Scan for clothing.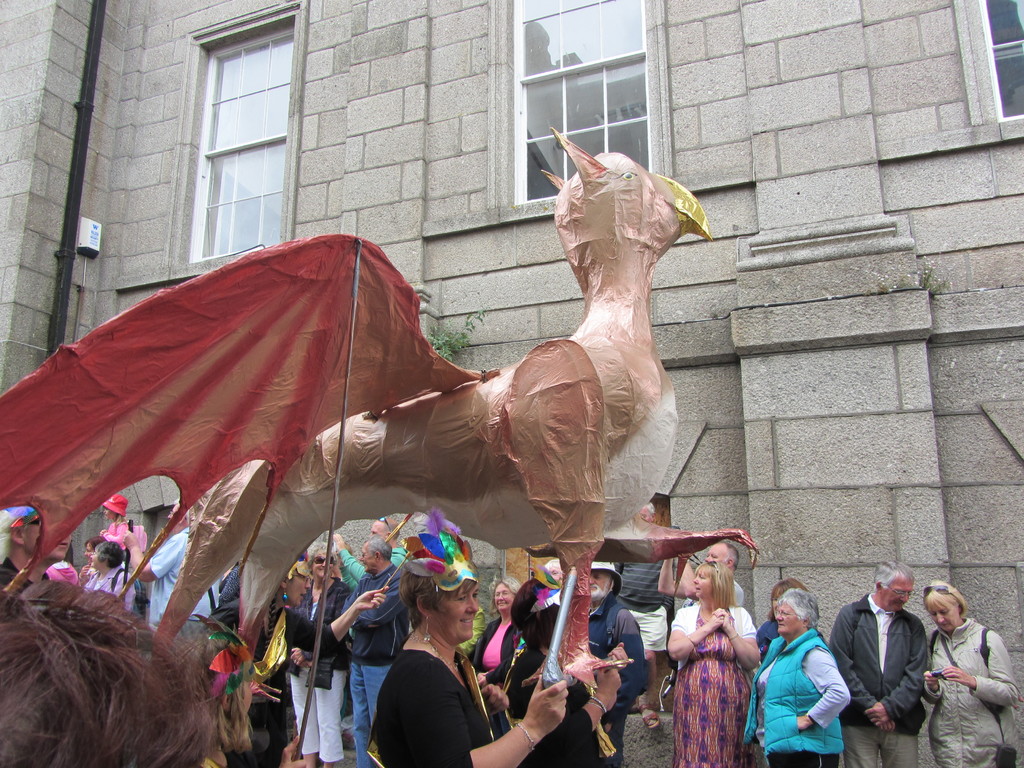
Scan result: 764 612 855 764.
